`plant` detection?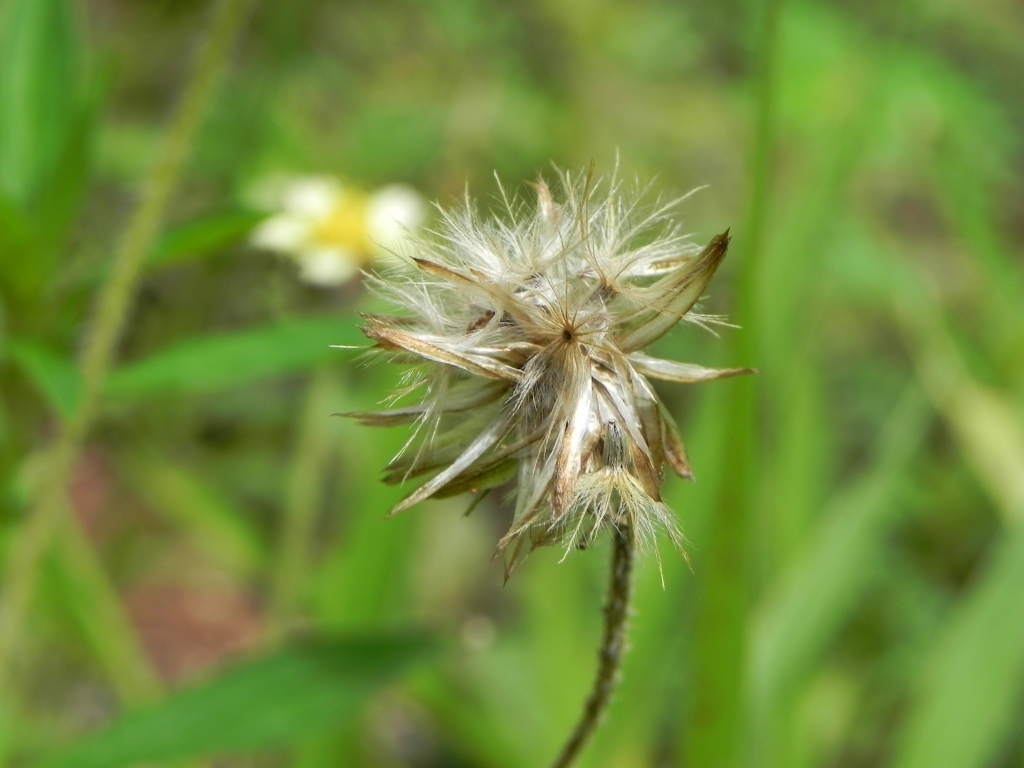
{"left": 319, "top": 147, "right": 747, "bottom": 766}
